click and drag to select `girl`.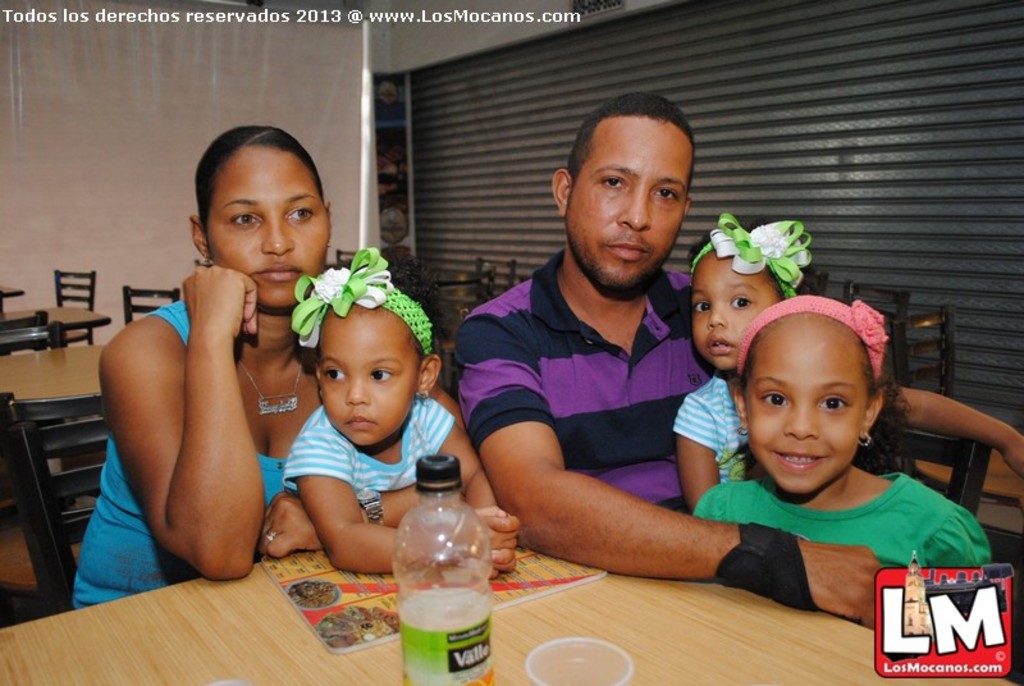
Selection: <region>672, 212, 1023, 513</region>.
